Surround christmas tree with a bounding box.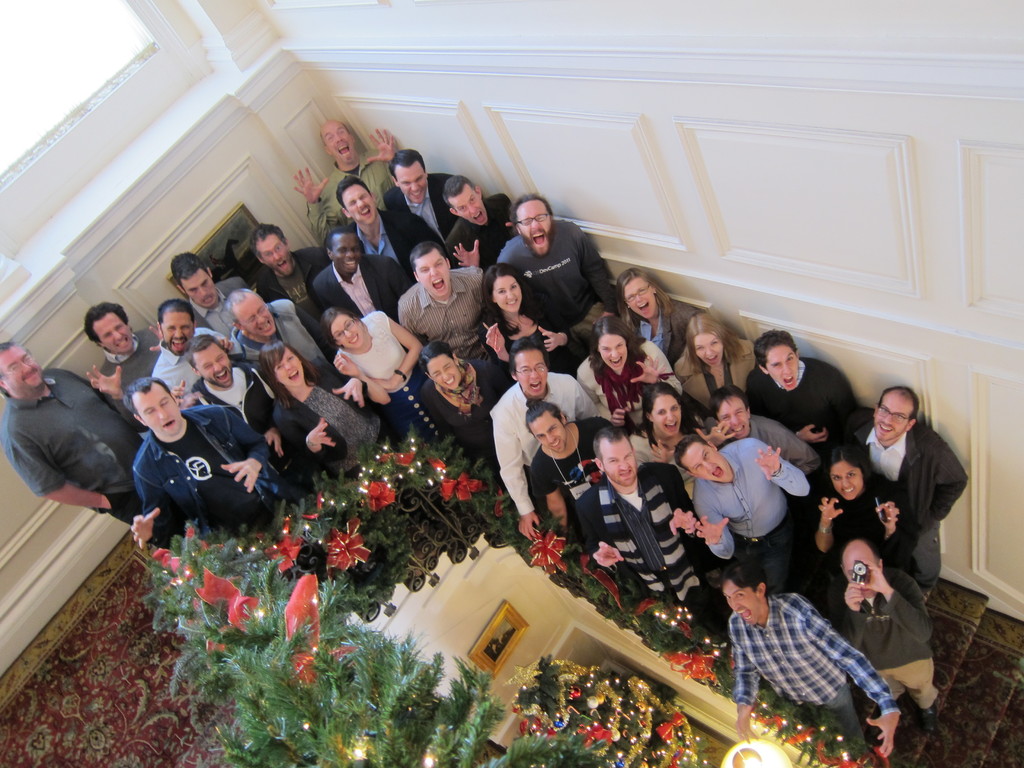
select_region(149, 537, 652, 767).
